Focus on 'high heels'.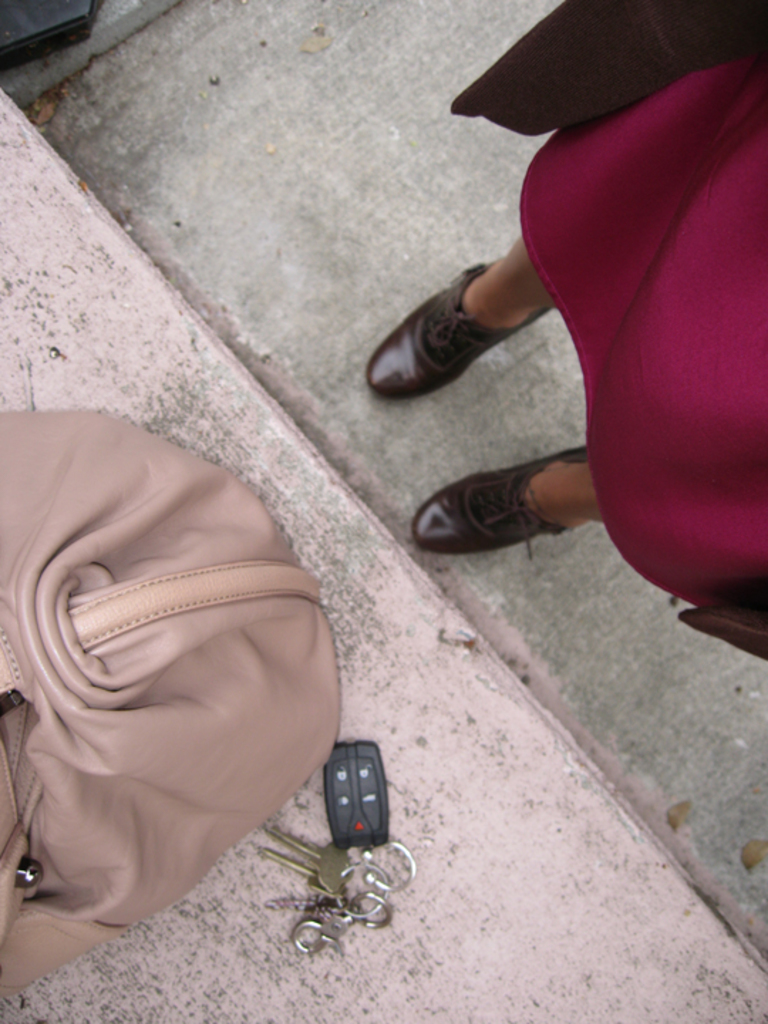
Focused at box(412, 445, 587, 562).
